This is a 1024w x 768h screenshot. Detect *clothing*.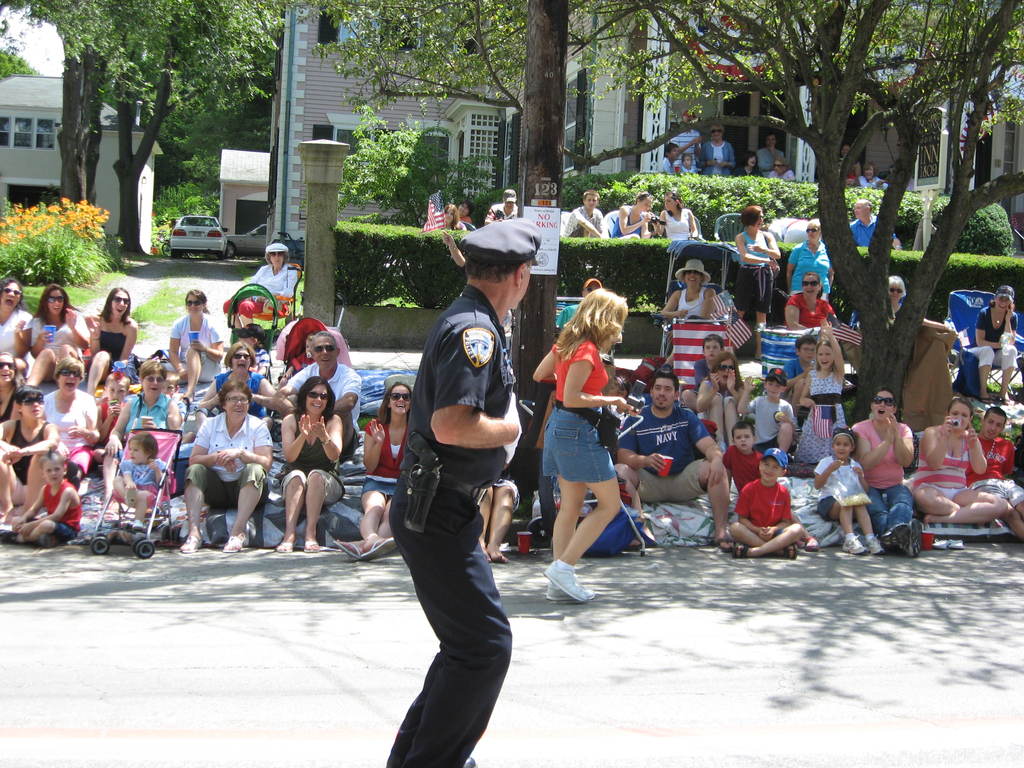
162 316 236 391.
